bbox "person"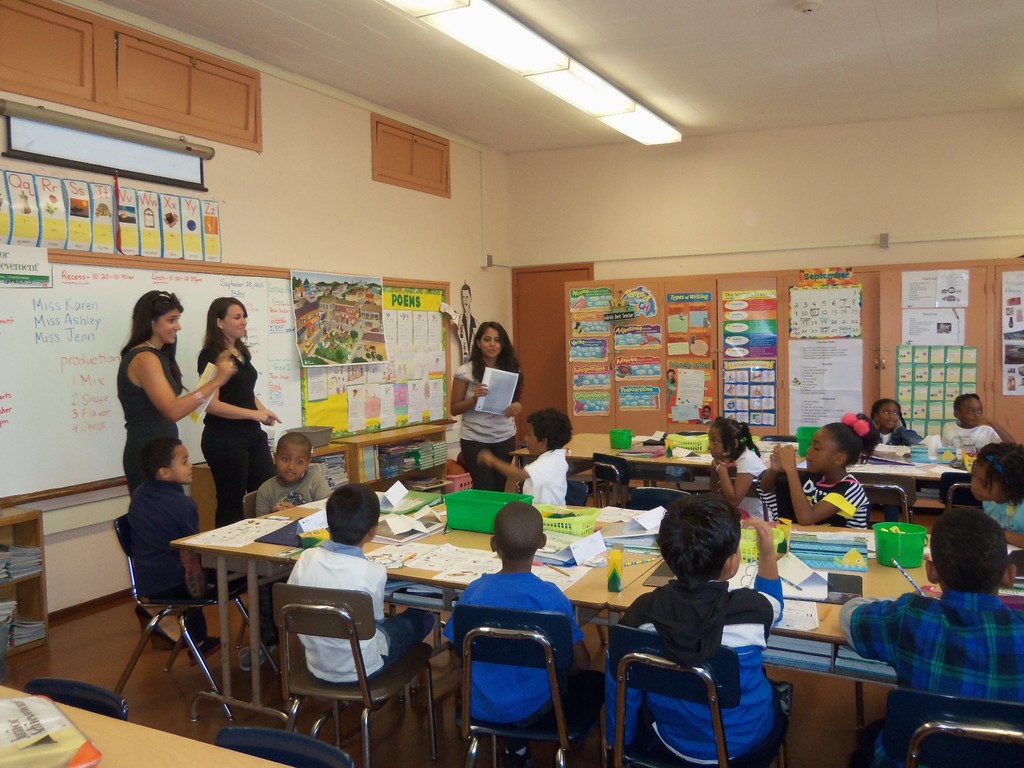
285:480:435:692
